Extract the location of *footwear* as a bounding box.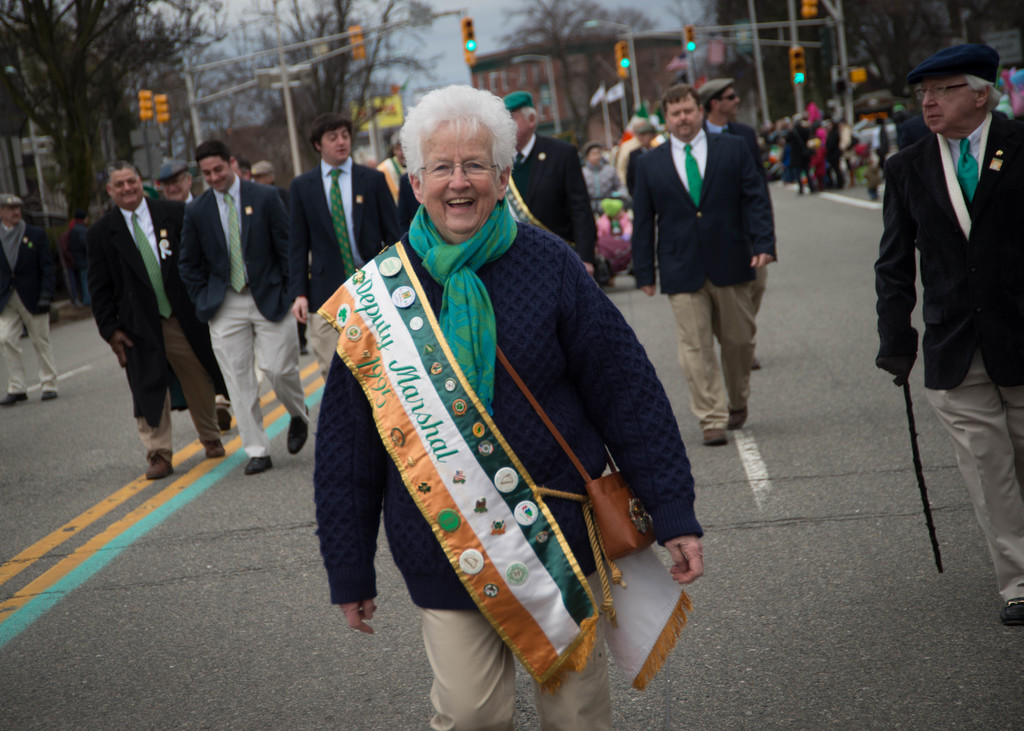
(x1=1000, y1=604, x2=1023, y2=628).
